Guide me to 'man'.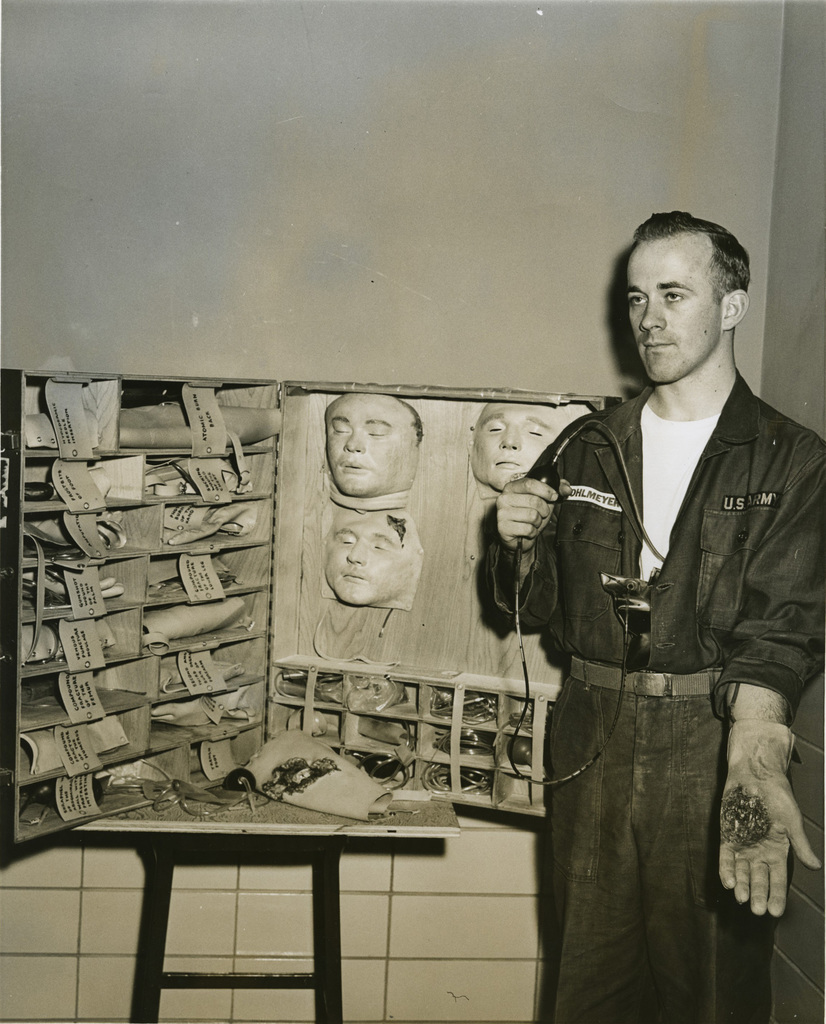
Guidance: BBox(496, 209, 825, 1023).
